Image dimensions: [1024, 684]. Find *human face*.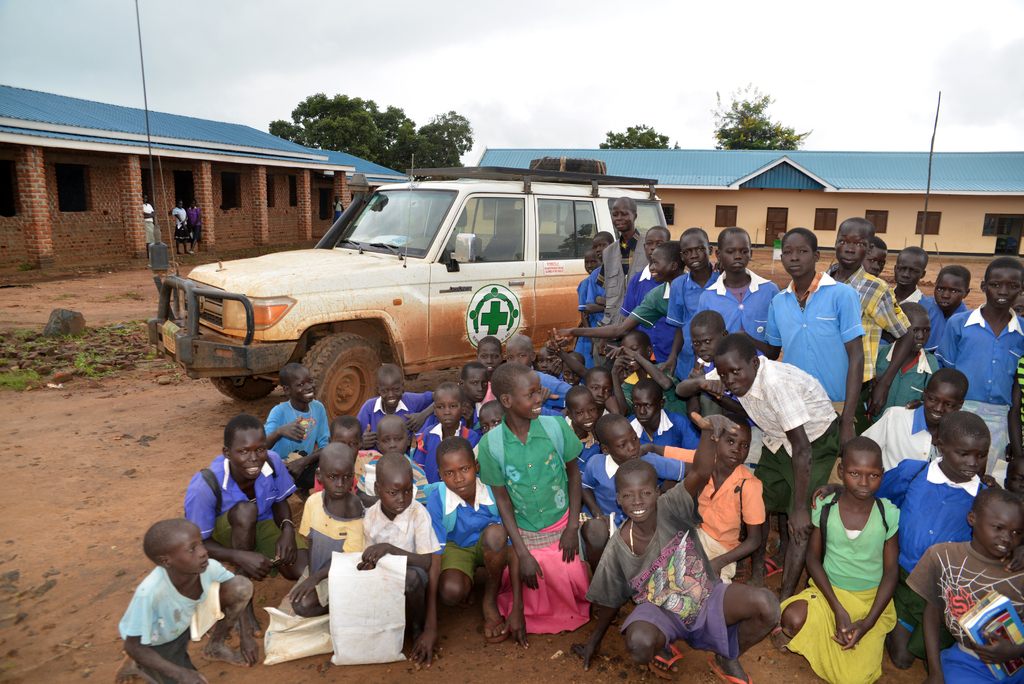
(781,232,814,282).
